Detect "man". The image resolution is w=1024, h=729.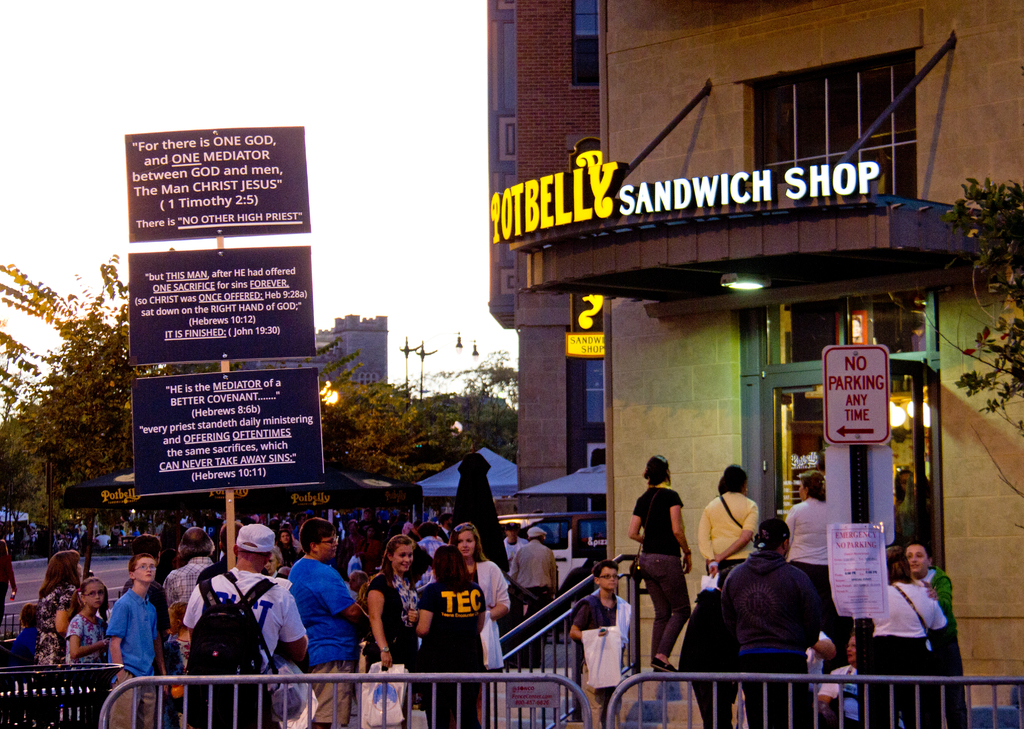
BBox(902, 540, 964, 728).
